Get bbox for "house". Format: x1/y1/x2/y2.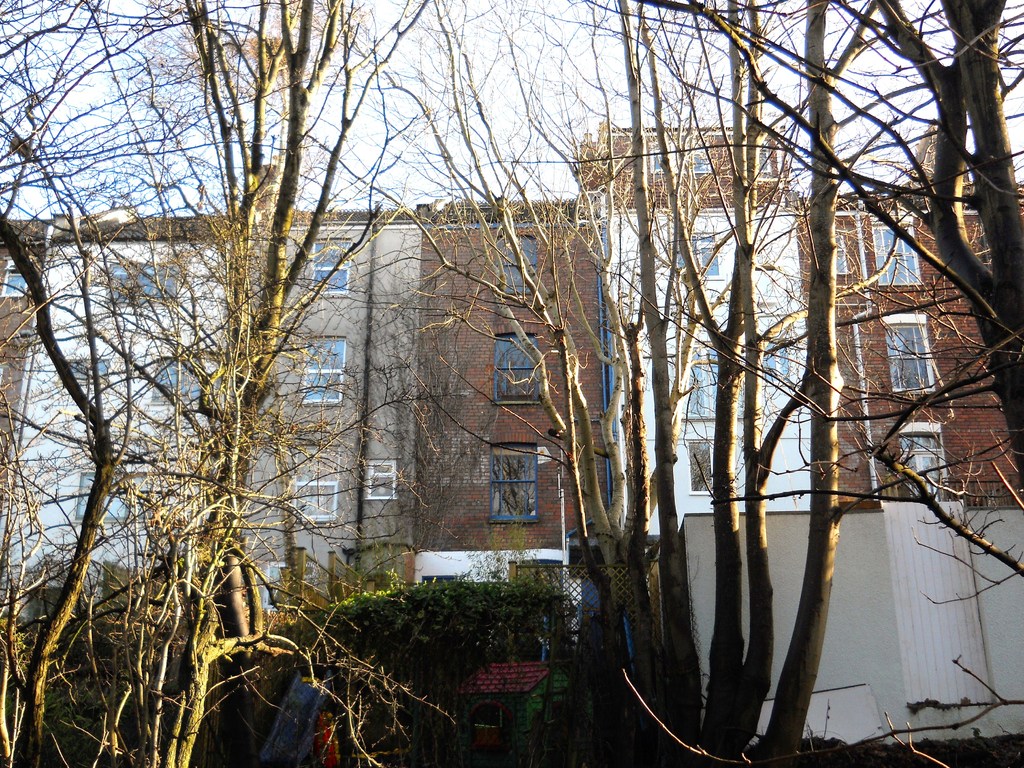
840/189/1023/755.
